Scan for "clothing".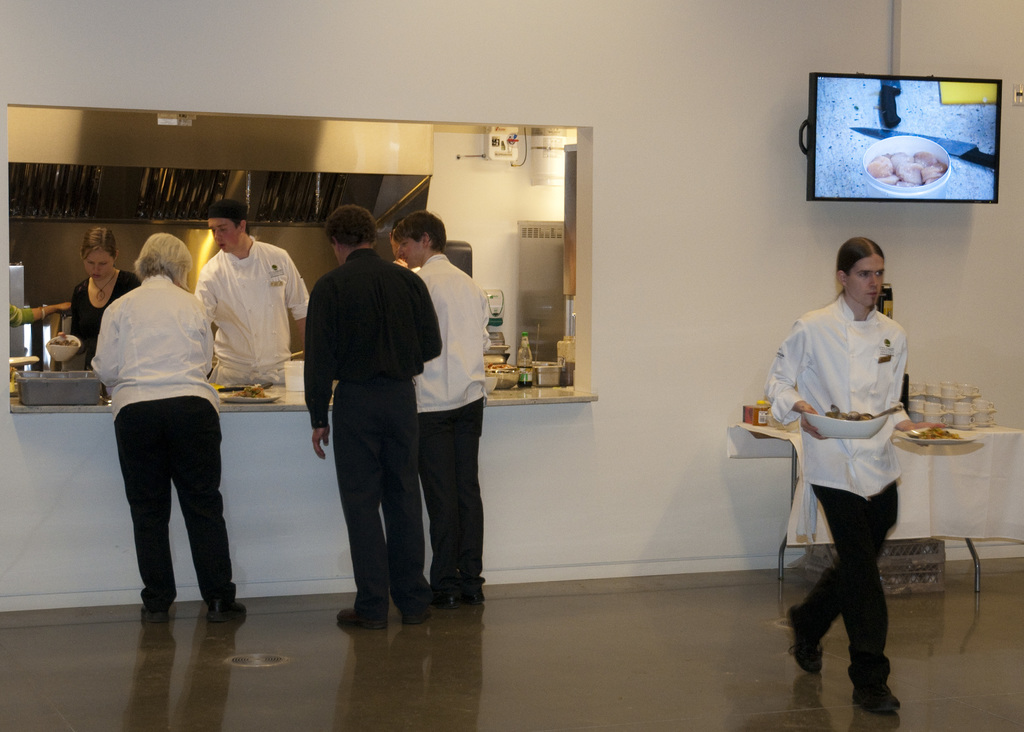
Scan result: region(65, 263, 133, 376).
